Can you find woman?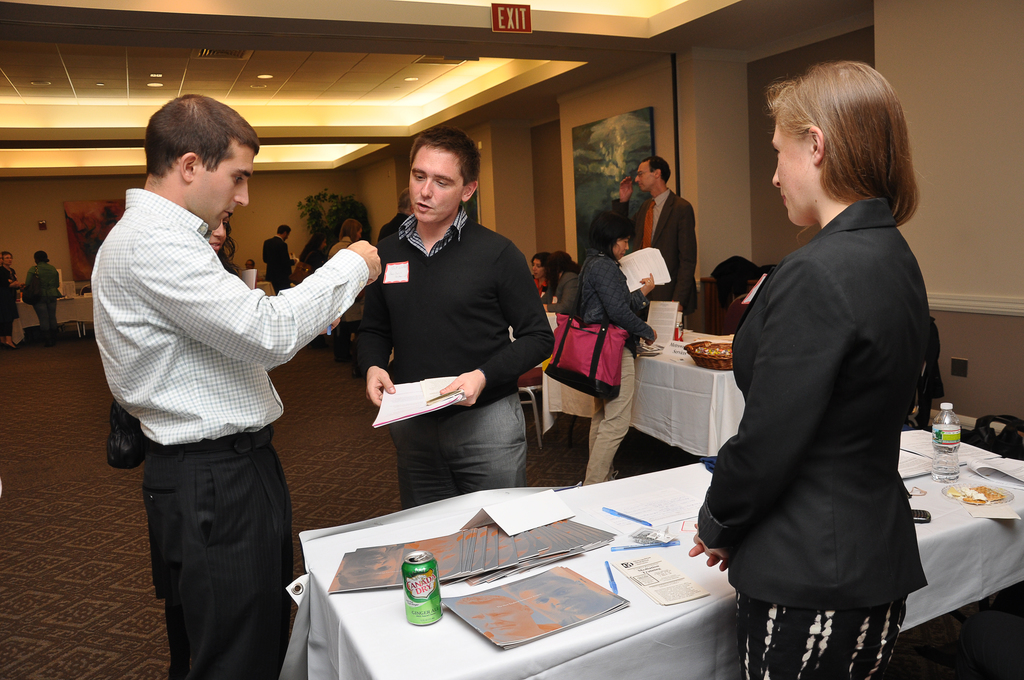
Yes, bounding box: [572, 208, 658, 488].
